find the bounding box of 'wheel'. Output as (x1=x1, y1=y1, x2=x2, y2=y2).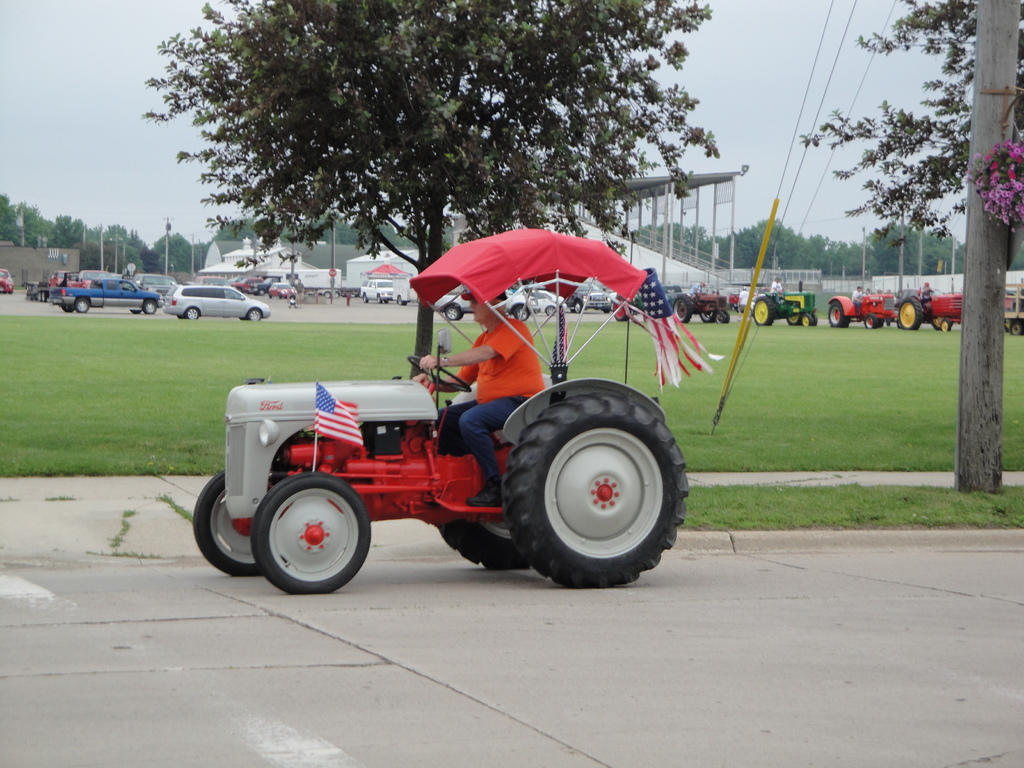
(x1=143, y1=300, x2=157, y2=315).
